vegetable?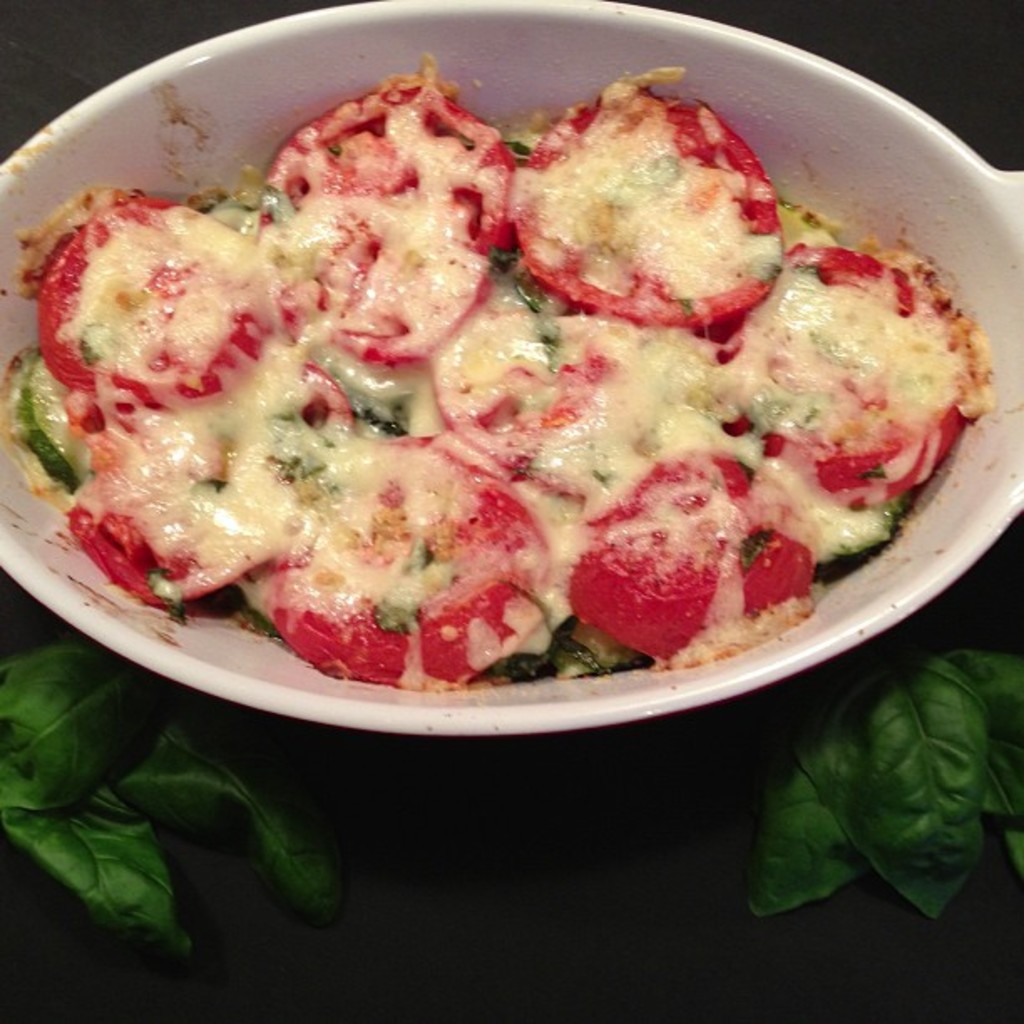
crop(499, 85, 801, 300)
